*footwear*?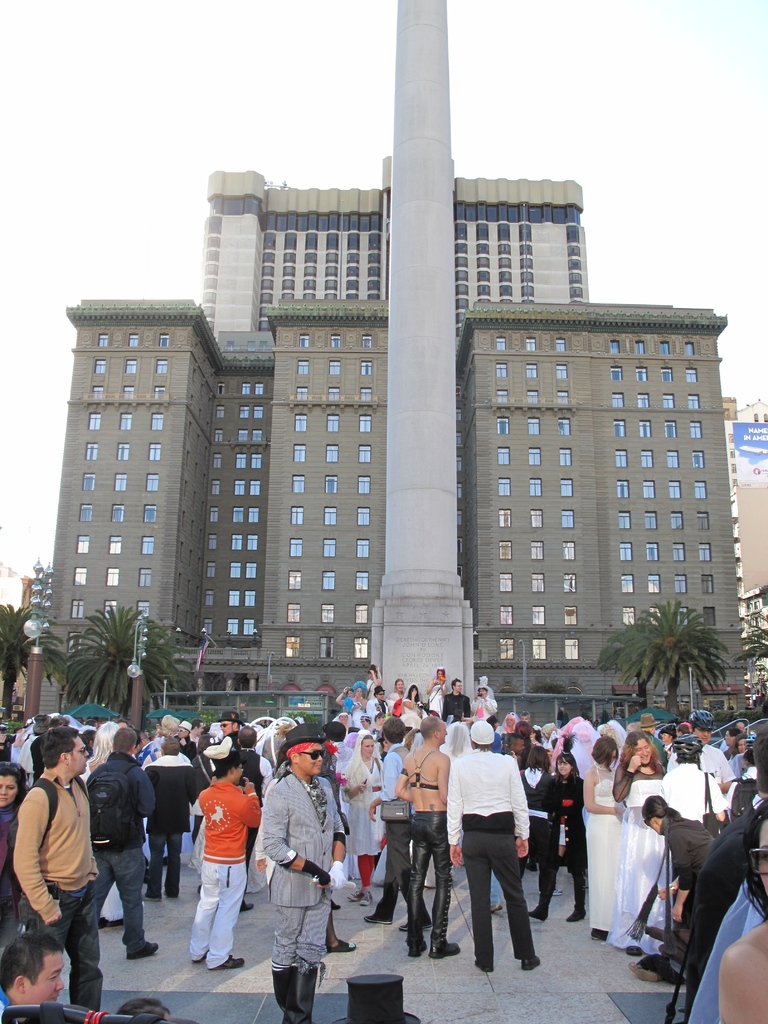
<box>487,904,503,915</box>
